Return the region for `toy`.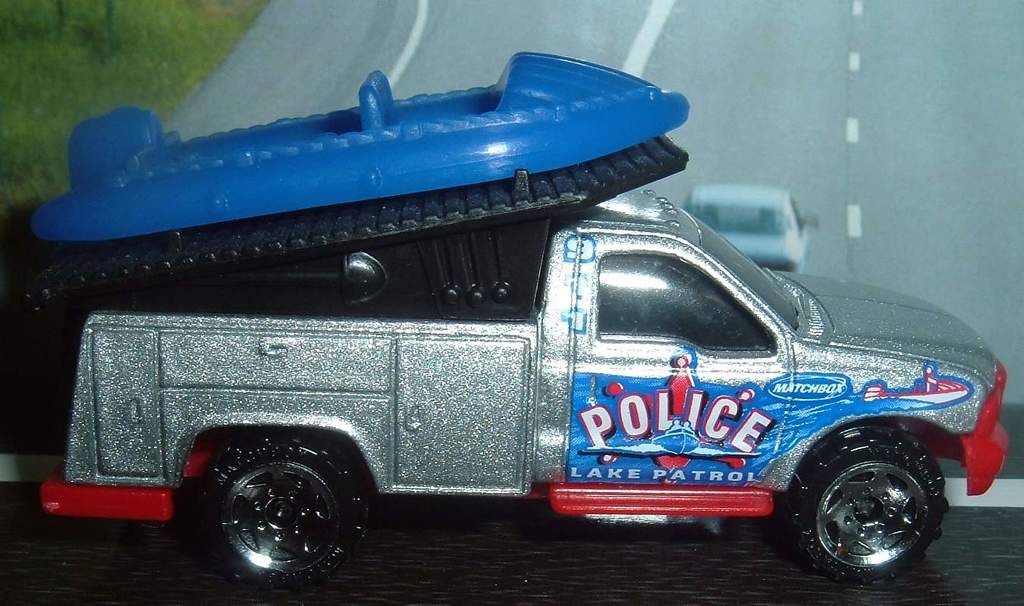
0:50:689:363.
